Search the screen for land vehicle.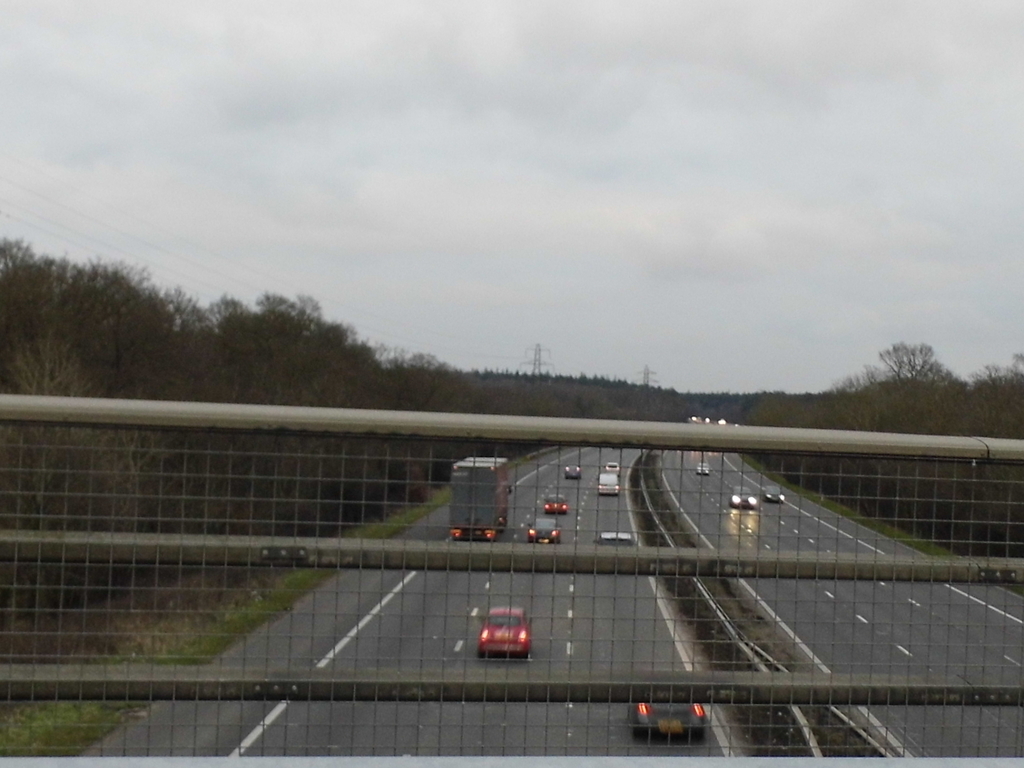
Found at 563 461 582 481.
